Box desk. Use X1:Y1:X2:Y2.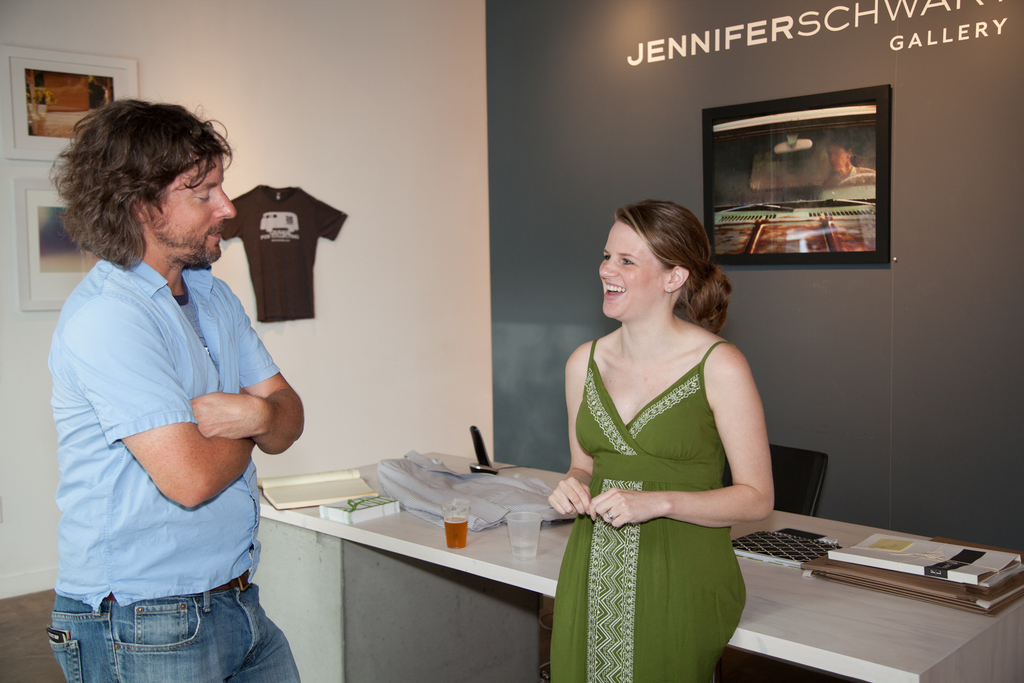
253:450:1023:682.
